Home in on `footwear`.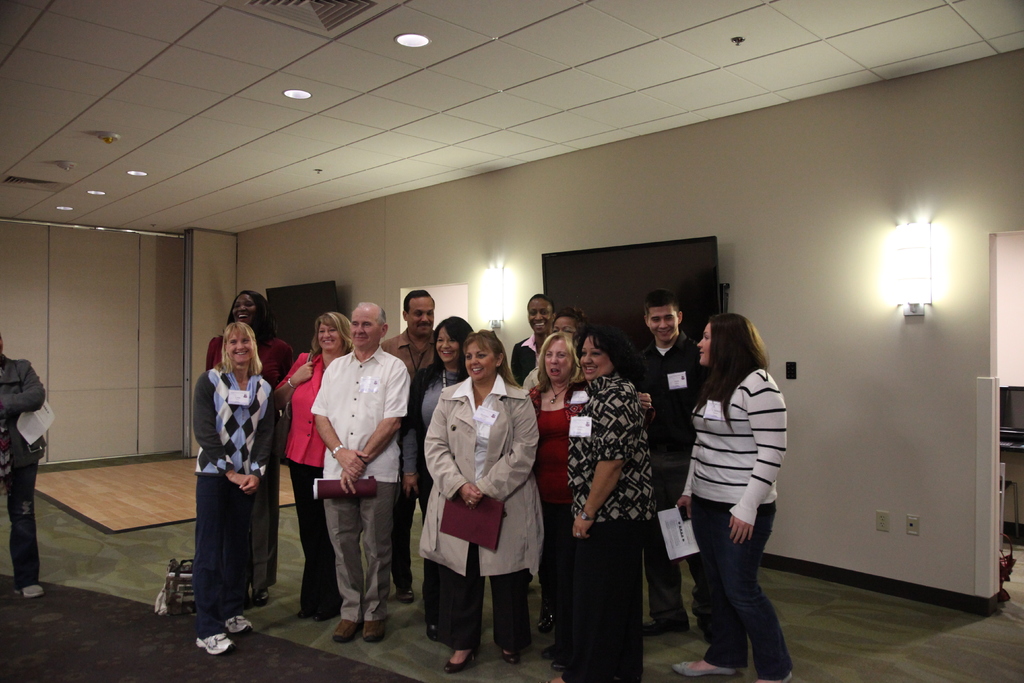
Homed in at 425 625 440 642.
